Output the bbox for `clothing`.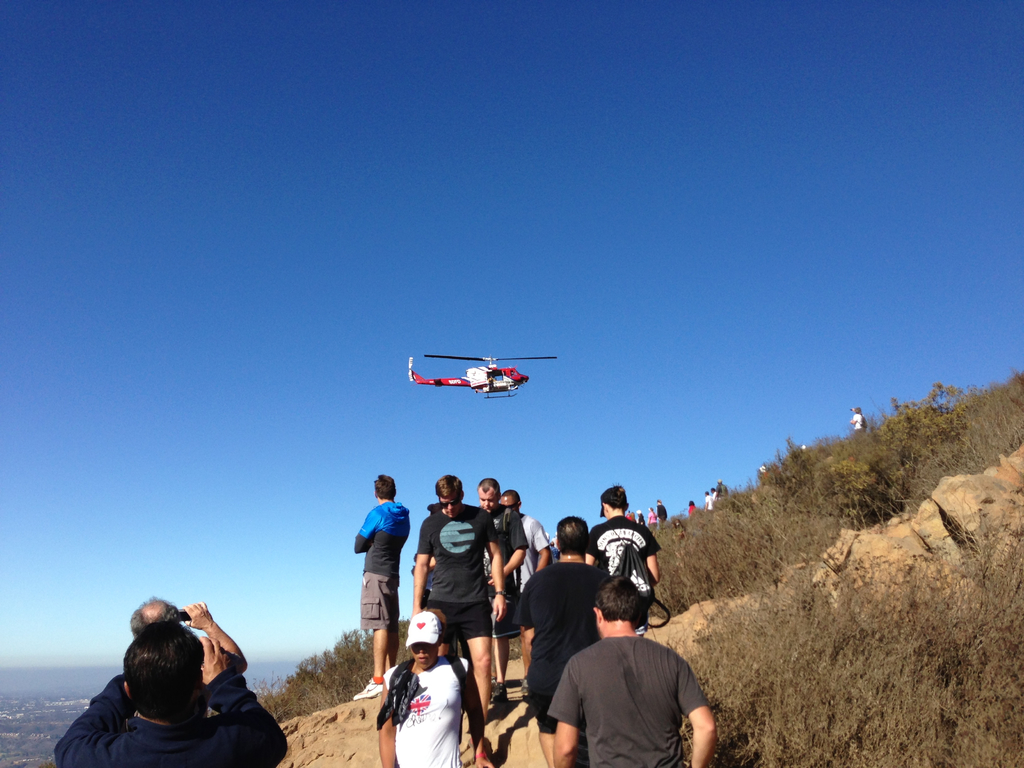
[547, 633, 708, 767].
